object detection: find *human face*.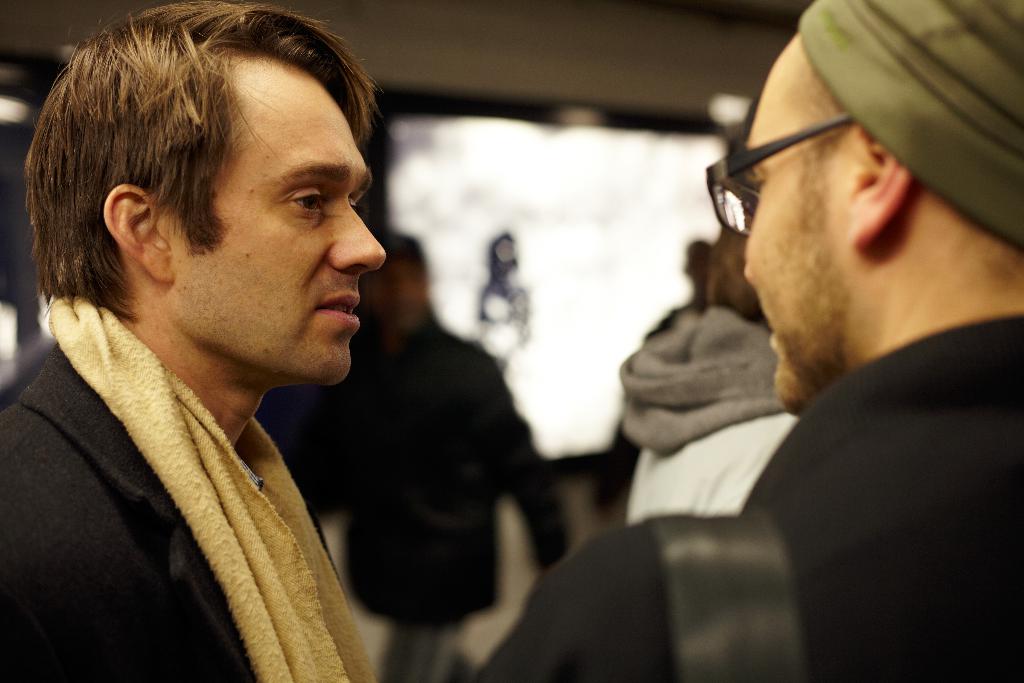
x1=173 y1=62 x2=388 y2=393.
